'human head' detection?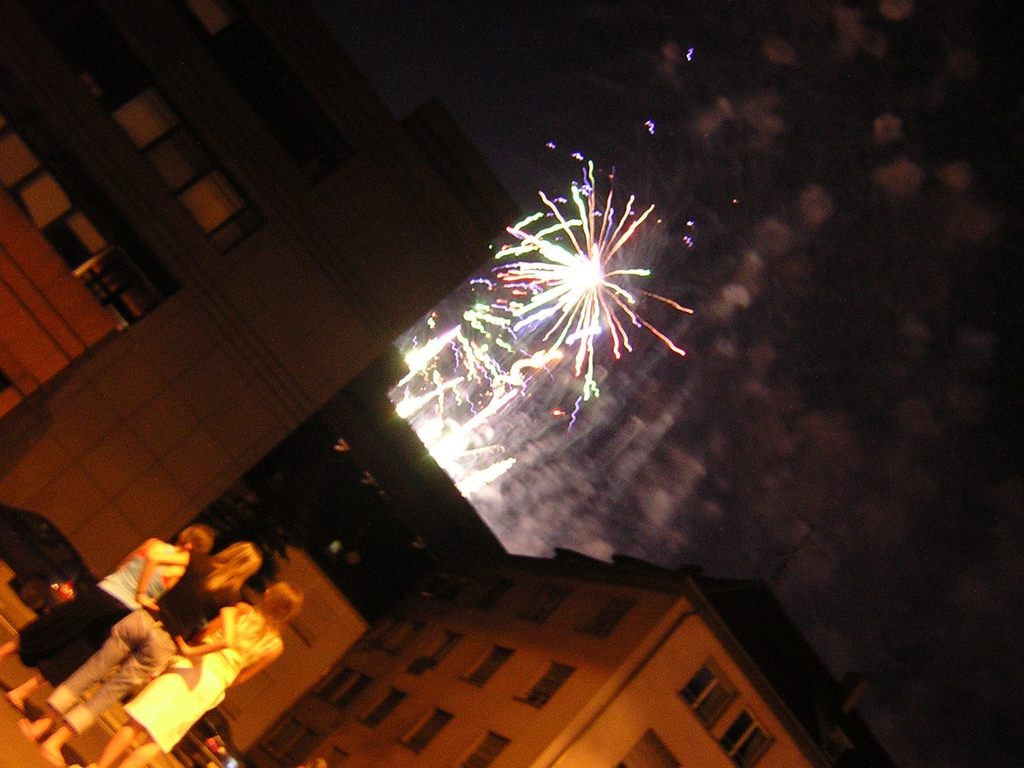
x1=223, y1=542, x2=258, y2=580
